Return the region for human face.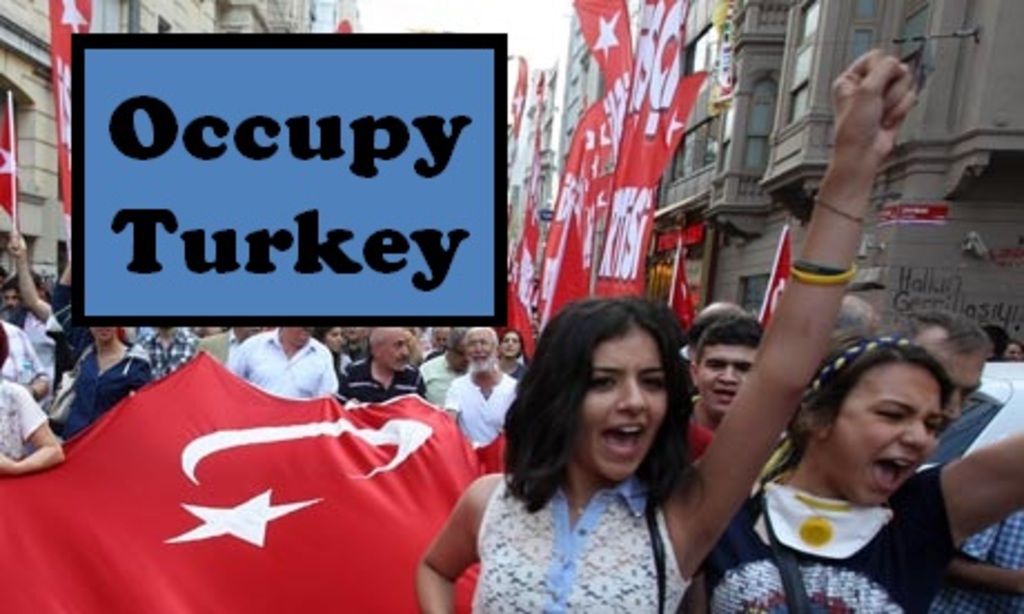
325,327,341,351.
